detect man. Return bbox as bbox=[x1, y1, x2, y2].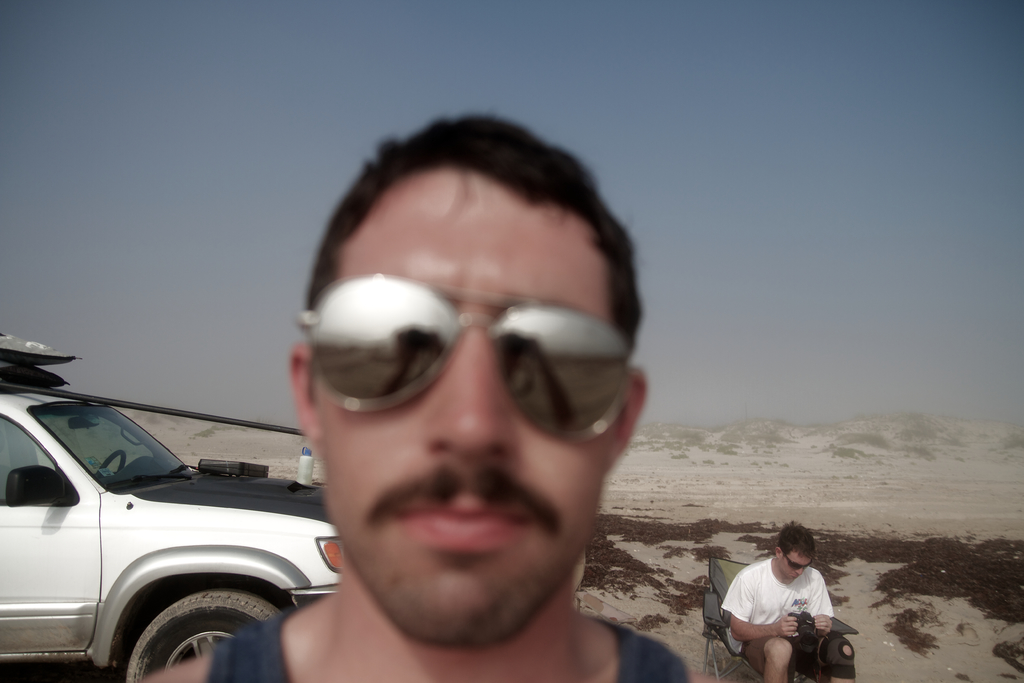
bbox=[136, 108, 717, 682].
